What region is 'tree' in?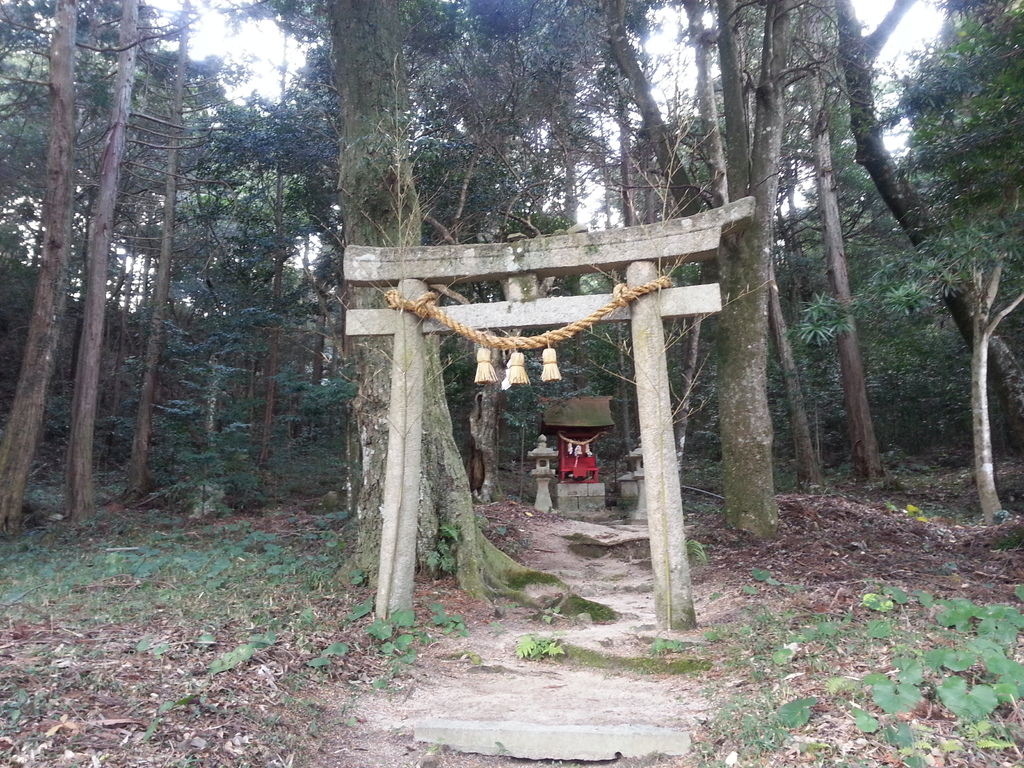
15,27,189,538.
